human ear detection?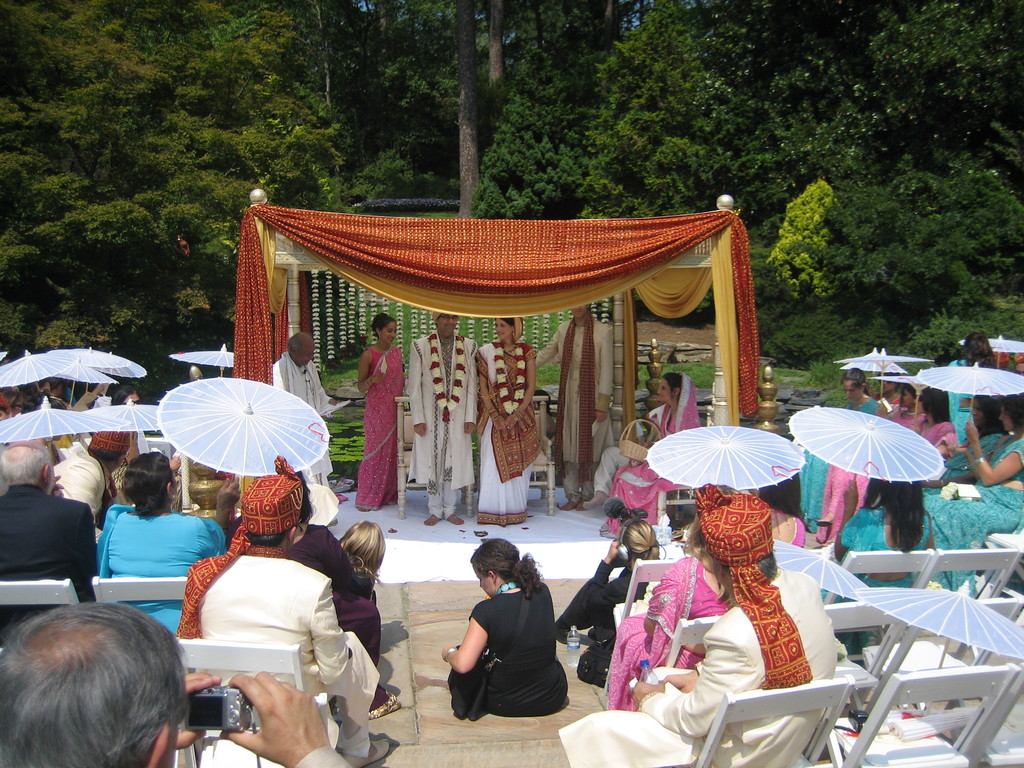
BBox(718, 561, 724, 575)
